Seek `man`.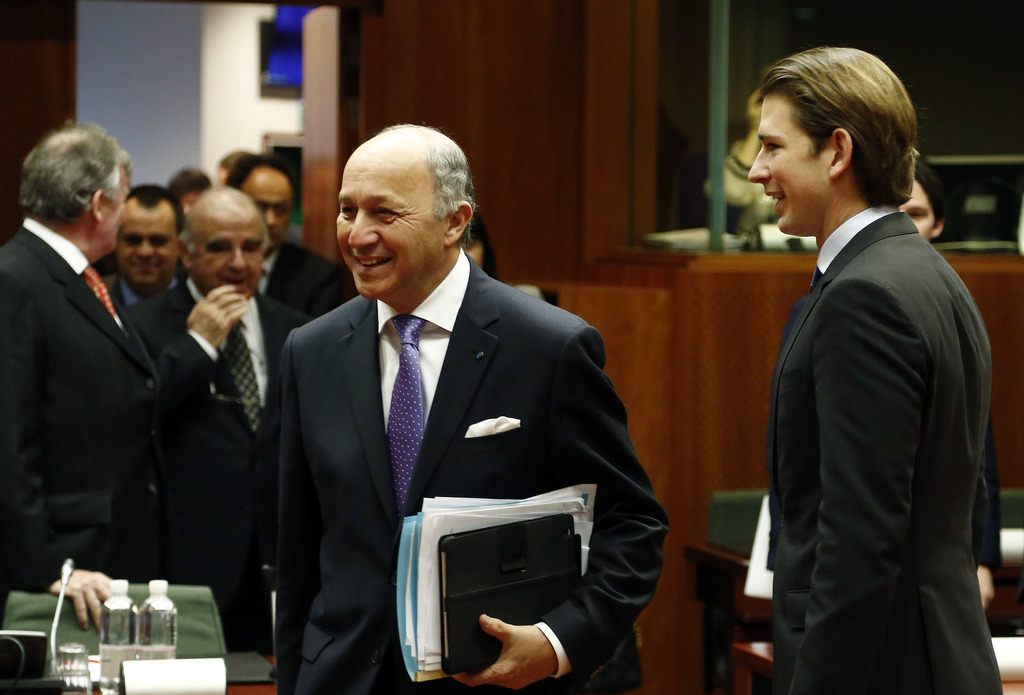
[125, 184, 297, 495].
